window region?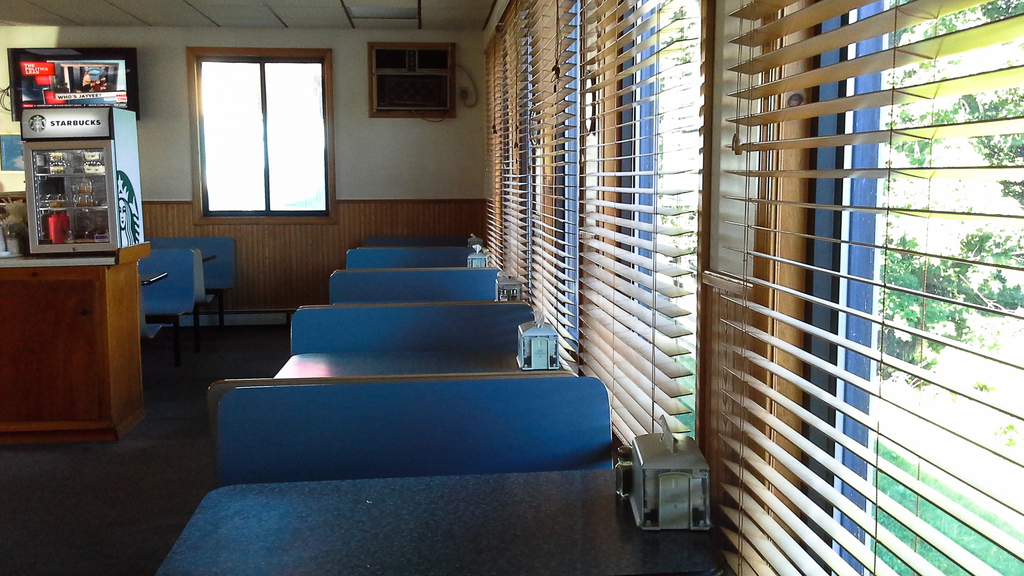
[x1=624, y1=0, x2=696, y2=438]
